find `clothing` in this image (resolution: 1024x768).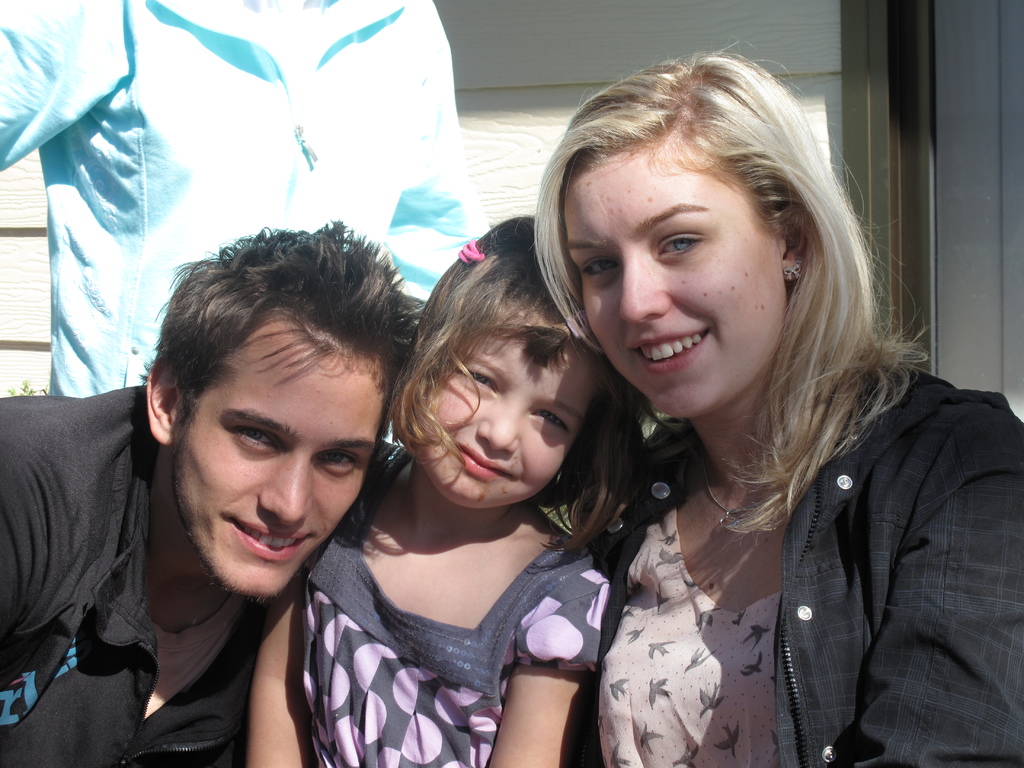
x1=300, y1=440, x2=608, y2=767.
